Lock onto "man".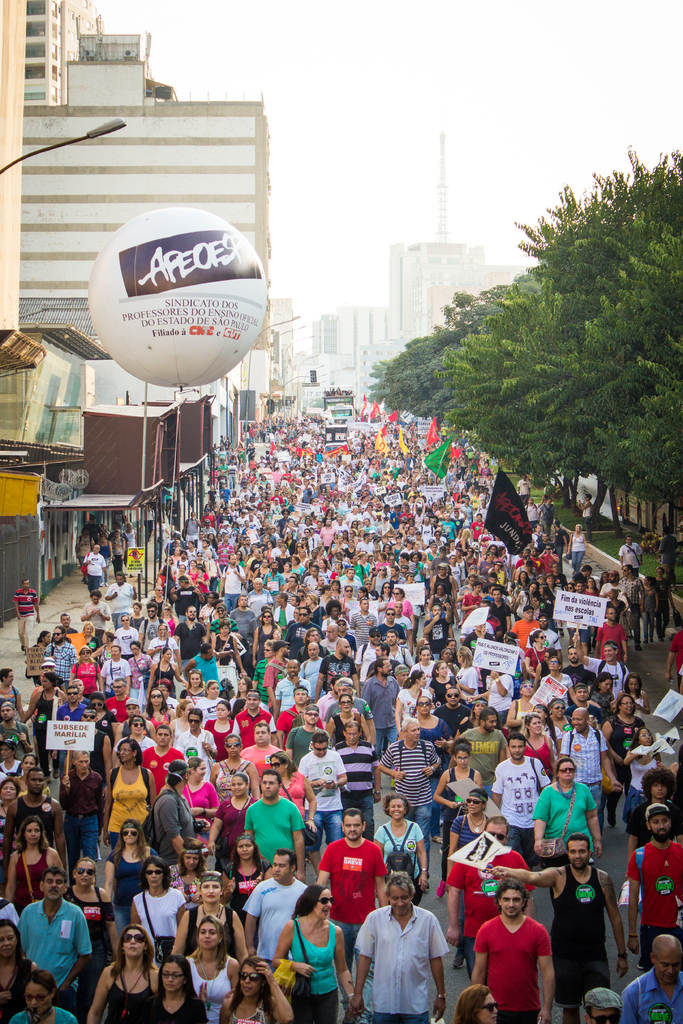
Locked: box=[379, 716, 441, 873].
